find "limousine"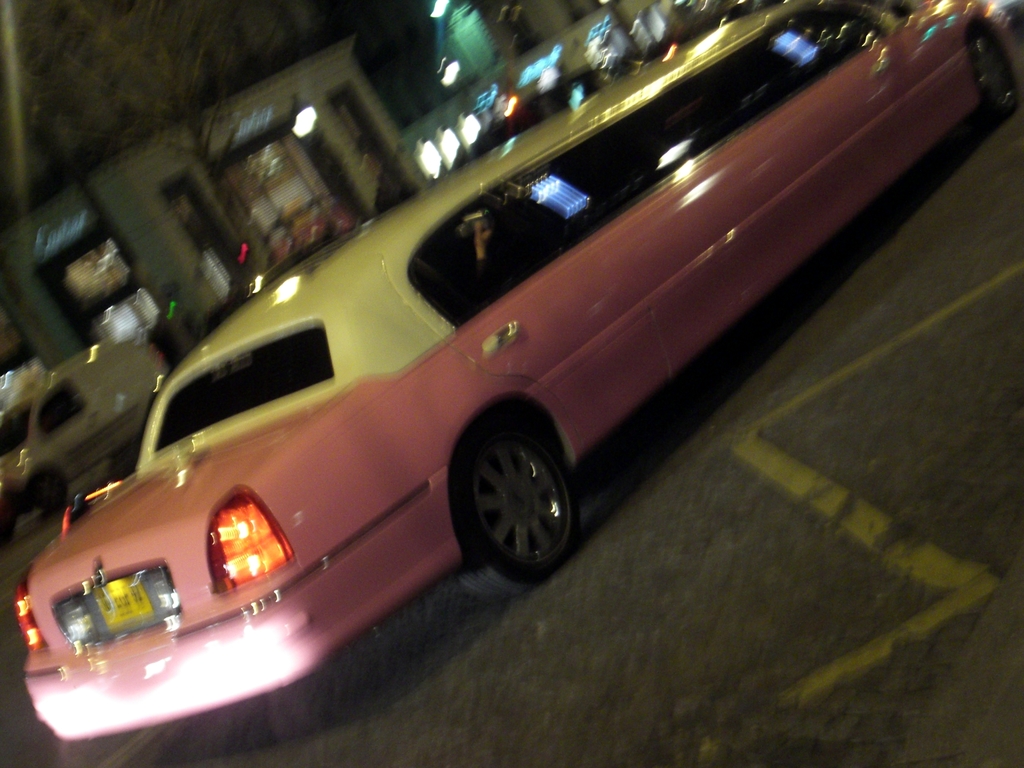
l=26, t=0, r=1023, b=743
